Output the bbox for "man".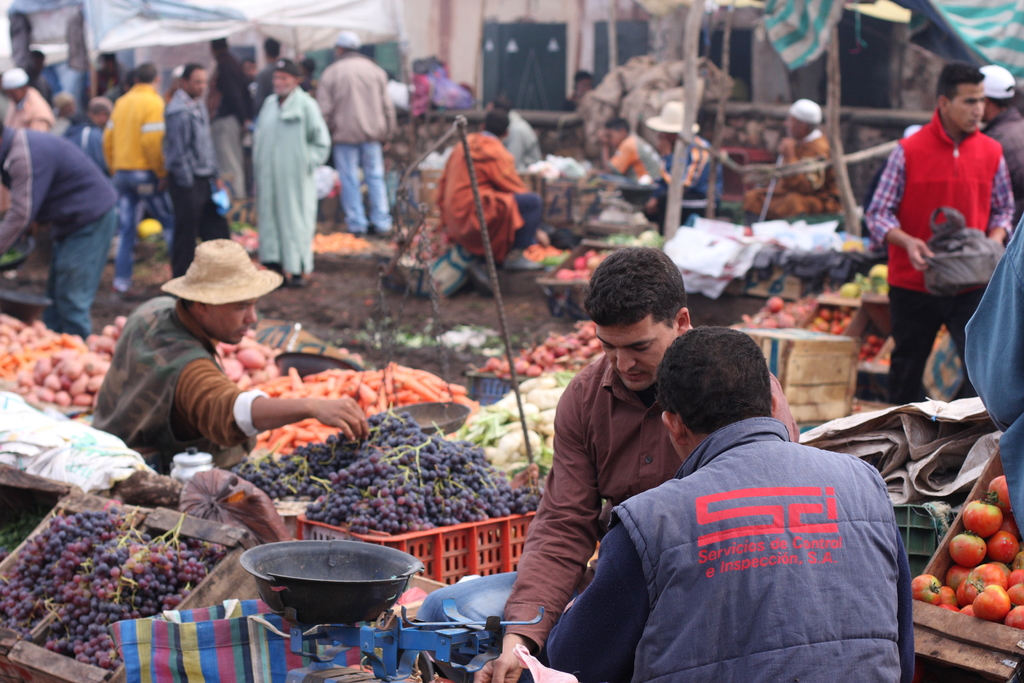
BBox(251, 56, 330, 286).
